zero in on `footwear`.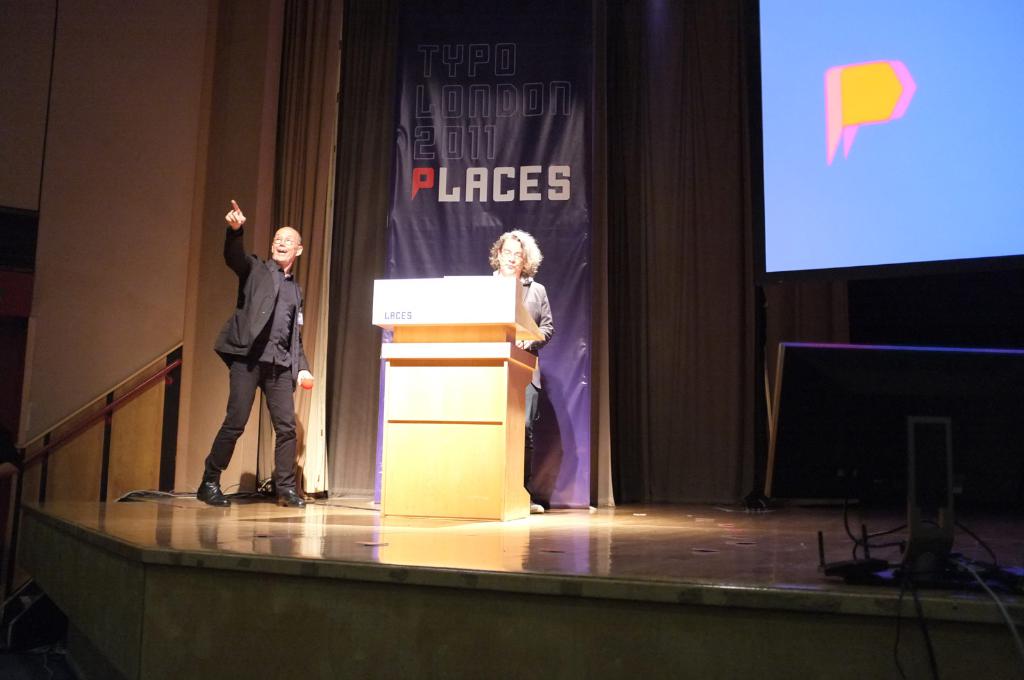
Zeroed in: <region>278, 488, 303, 505</region>.
